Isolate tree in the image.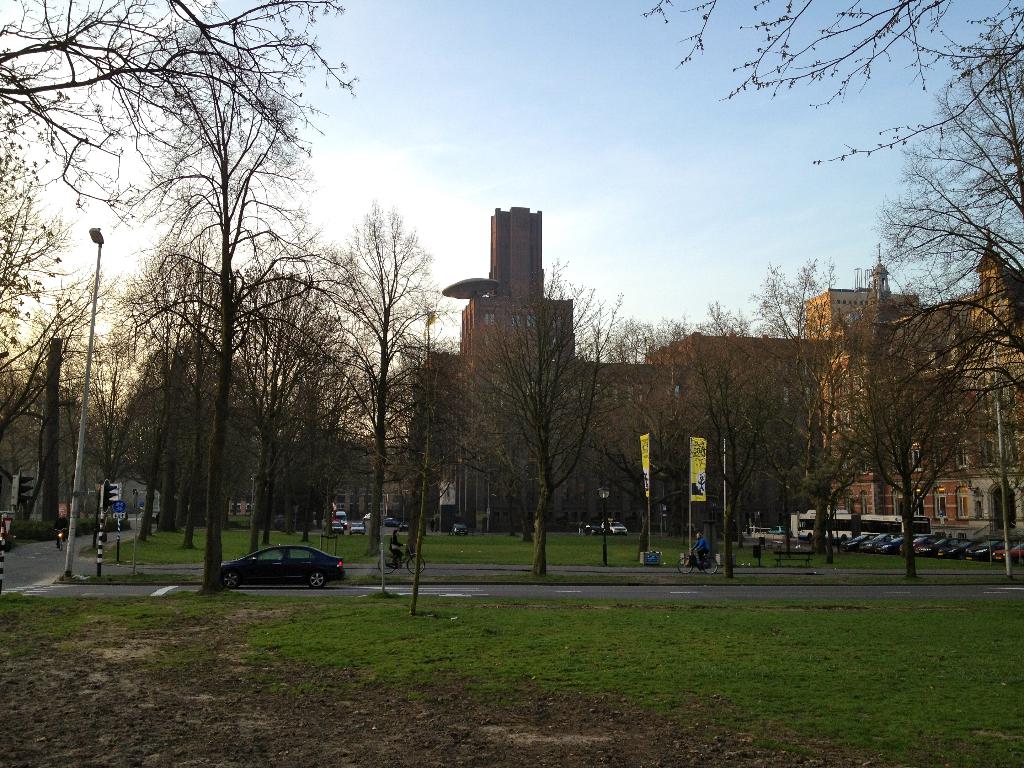
Isolated region: 96, 236, 250, 561.
